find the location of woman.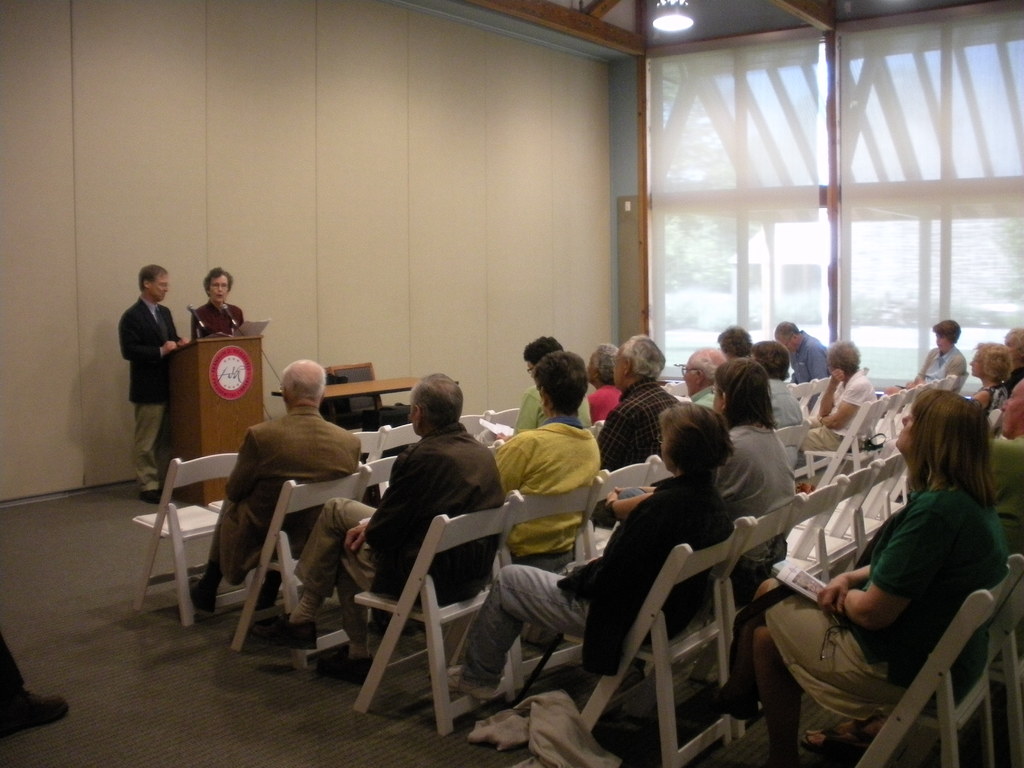
Location: pyautogui.locateOnScreen(186, 260, 241, 348).
